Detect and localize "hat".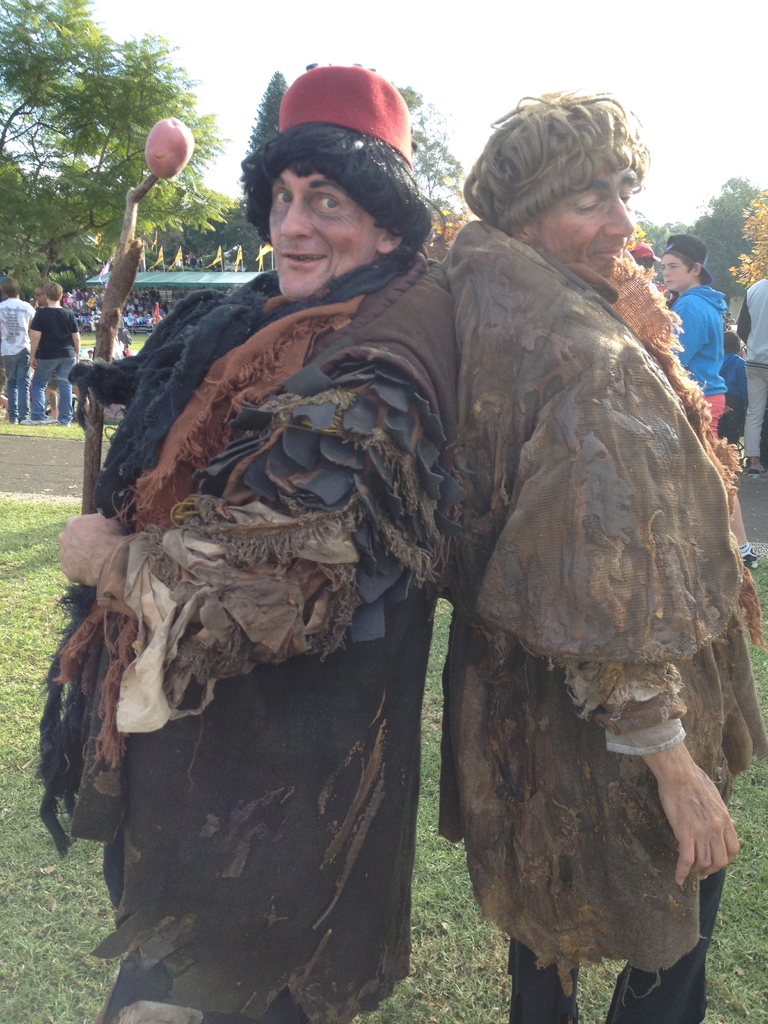
Localized at 665, 235, 712, 287.
